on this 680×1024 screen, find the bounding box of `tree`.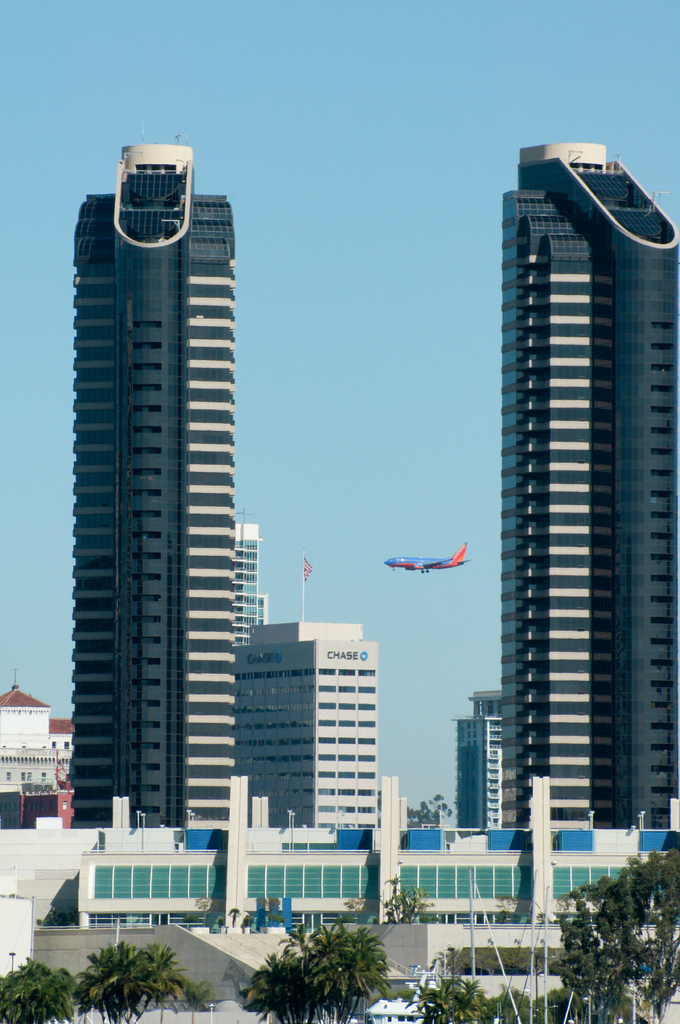
Bounding box: box(127, 946, 185, 1023).
